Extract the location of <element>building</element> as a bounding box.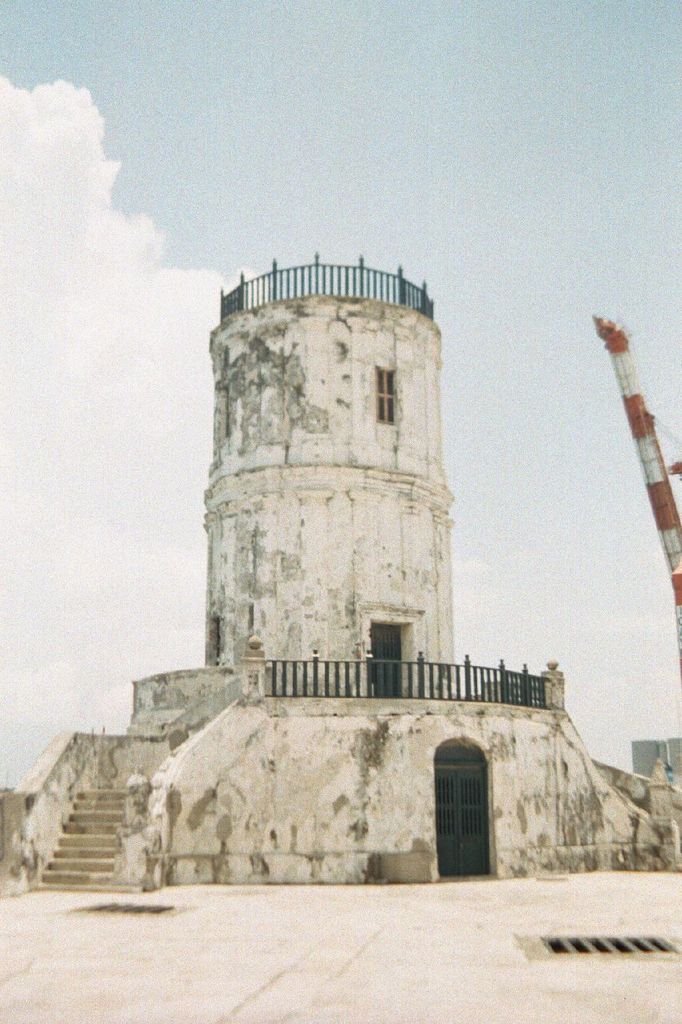
[x1=4, y1=251, x2=681, y2=891].
